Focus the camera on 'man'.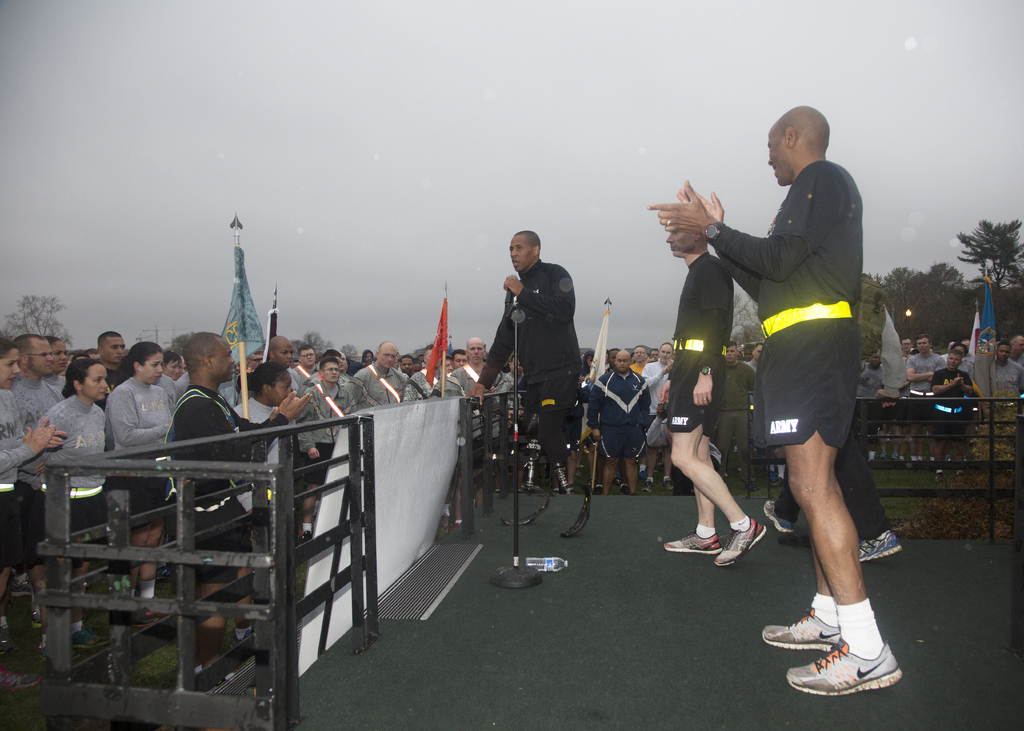
Focus region: (654, 229, 762, 568).
